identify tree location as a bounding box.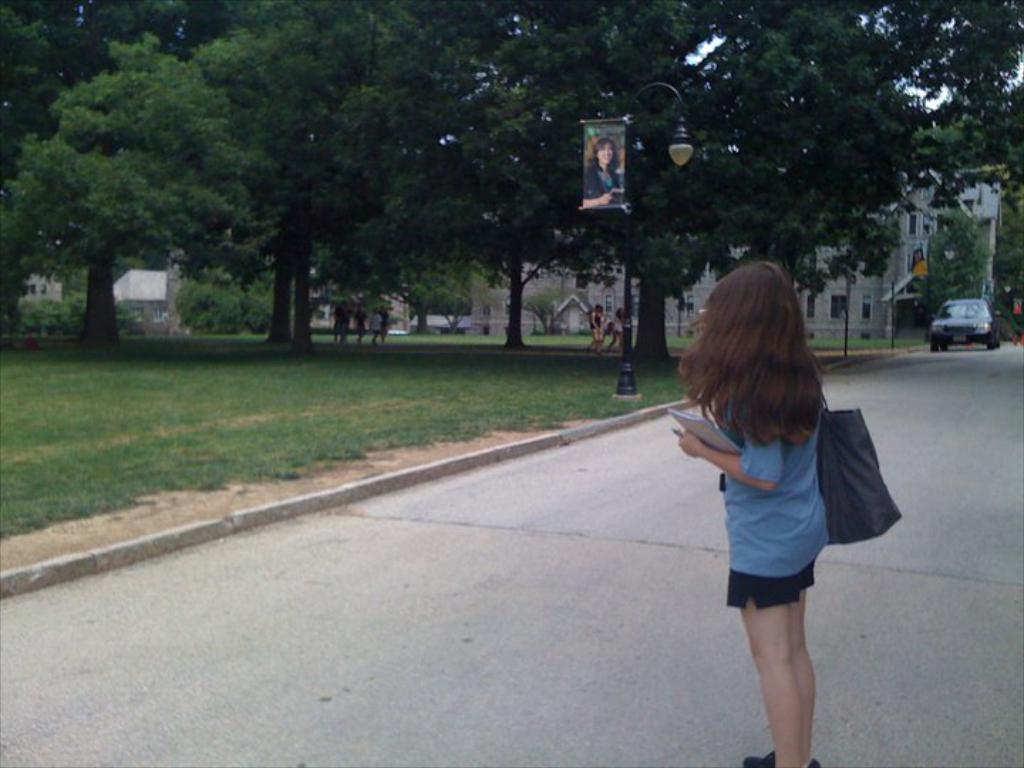
[912,193,1001,344].
